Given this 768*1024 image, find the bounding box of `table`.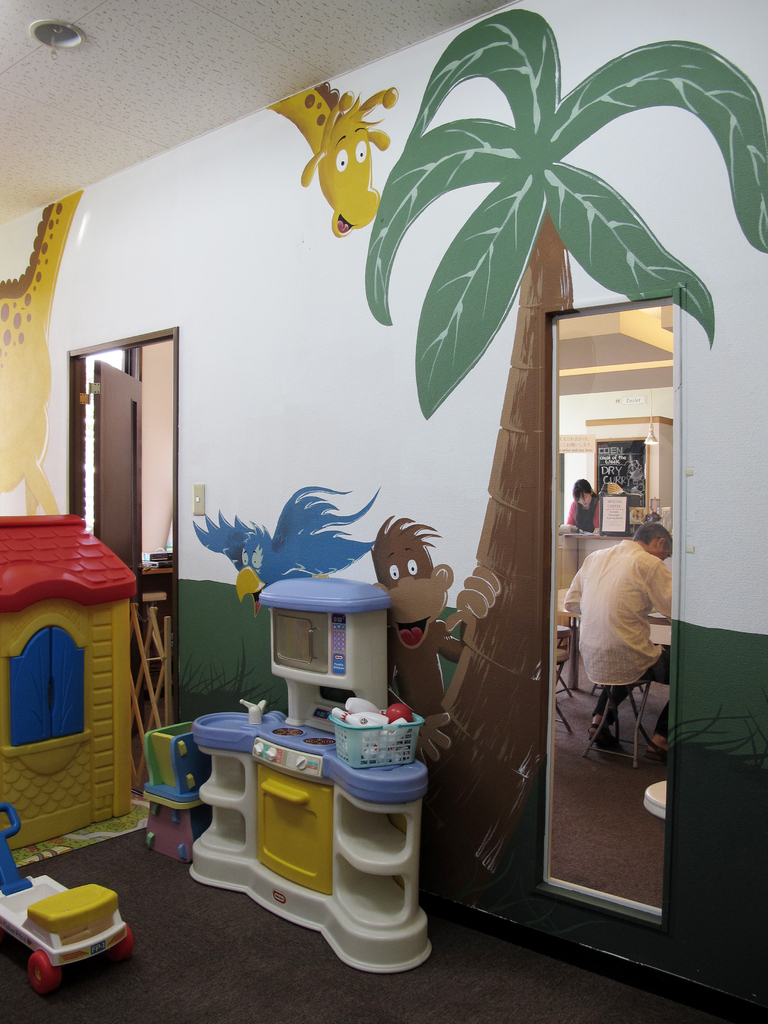
<bbox>557, 586, 583, 692</bbox>.
